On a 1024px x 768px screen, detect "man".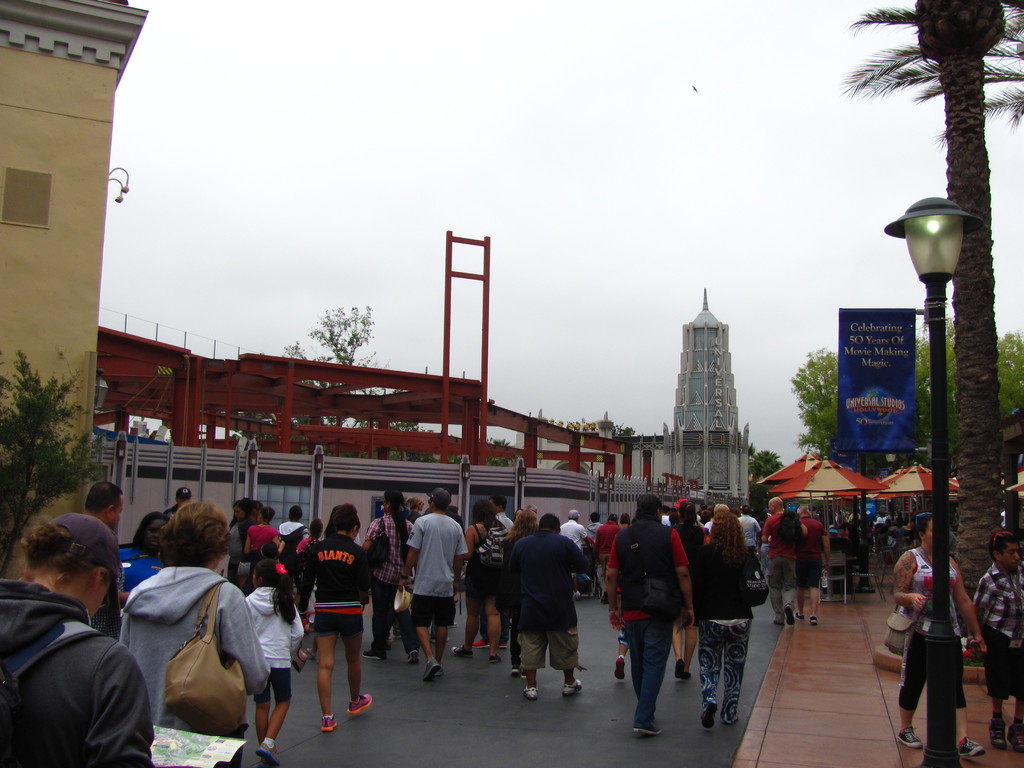
[562, 509, 586, 547].
